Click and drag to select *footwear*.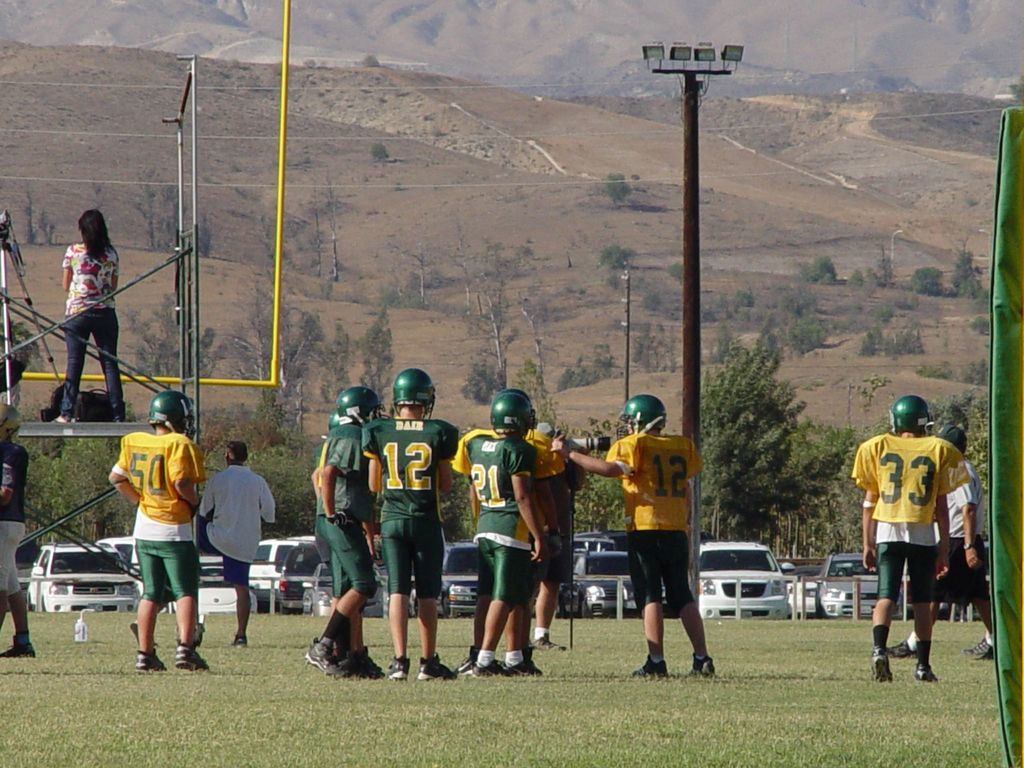
Selection: 535/630/568/651.
